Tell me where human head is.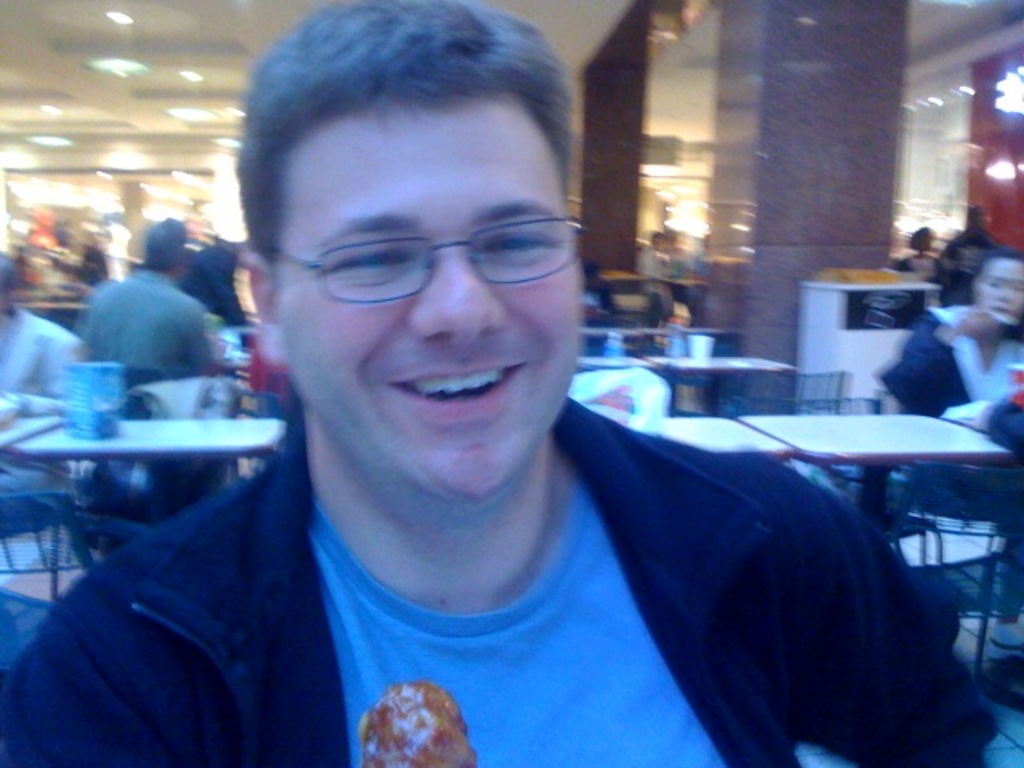
human head is at [178, 246, 237, 314].
